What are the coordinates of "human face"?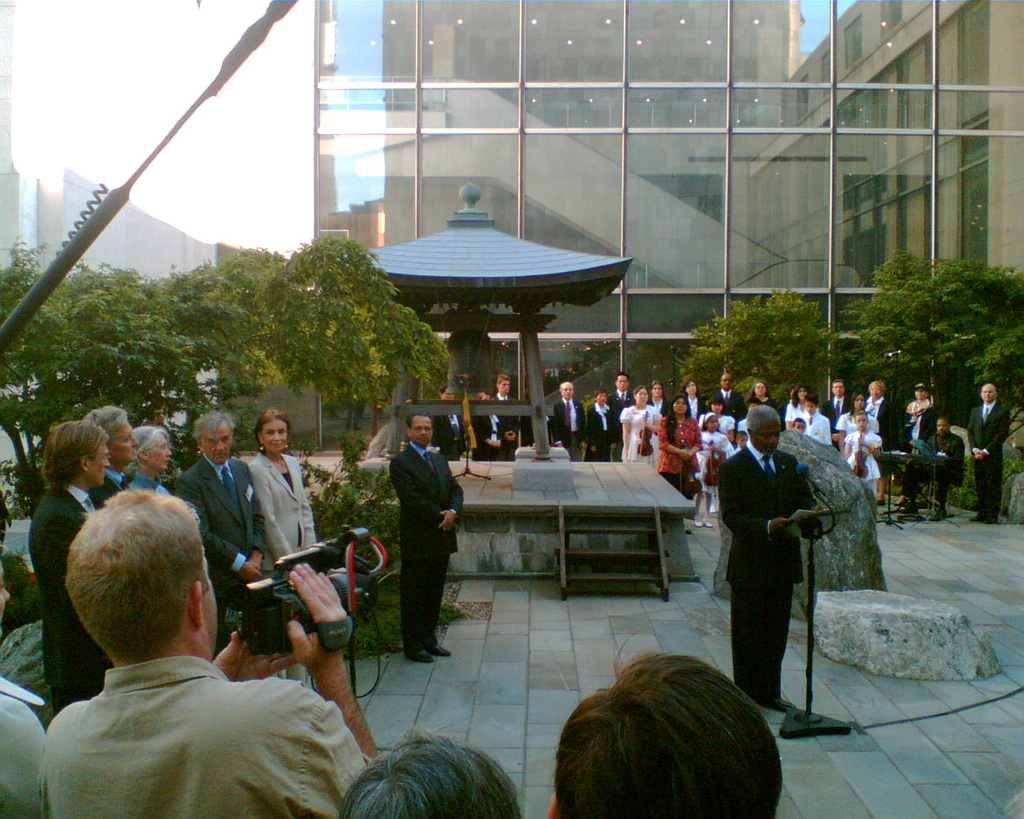
region(146, 433, 171, 470).
